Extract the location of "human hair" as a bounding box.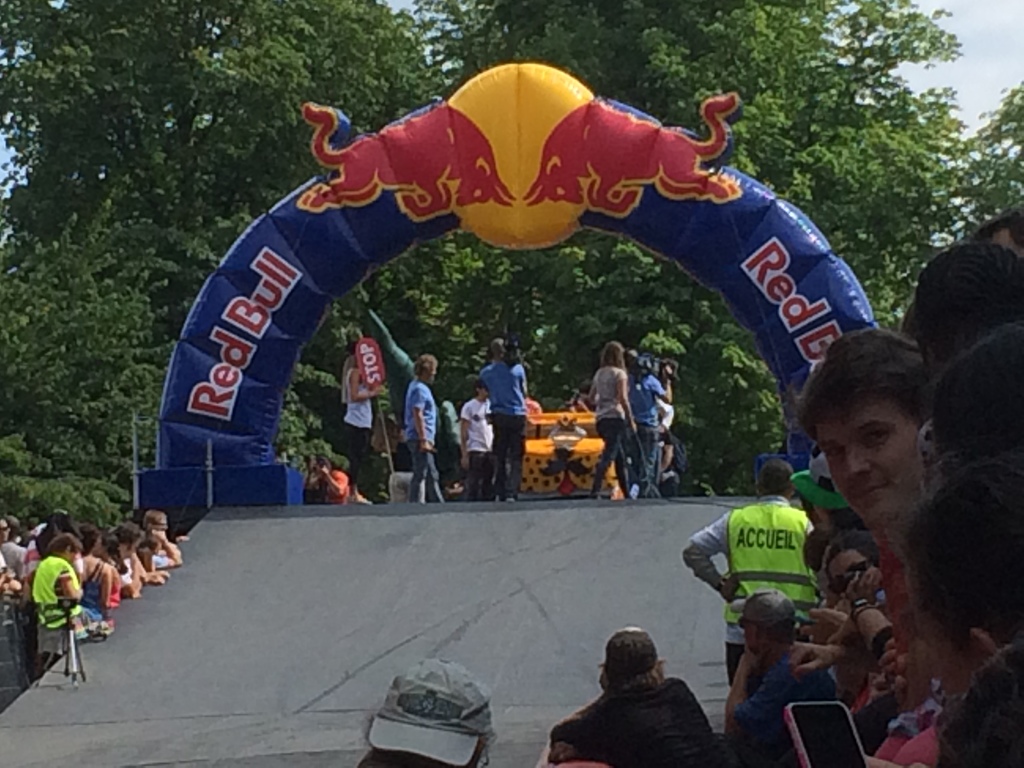
<bbox>495, 332, 520, 372</bbox>.
